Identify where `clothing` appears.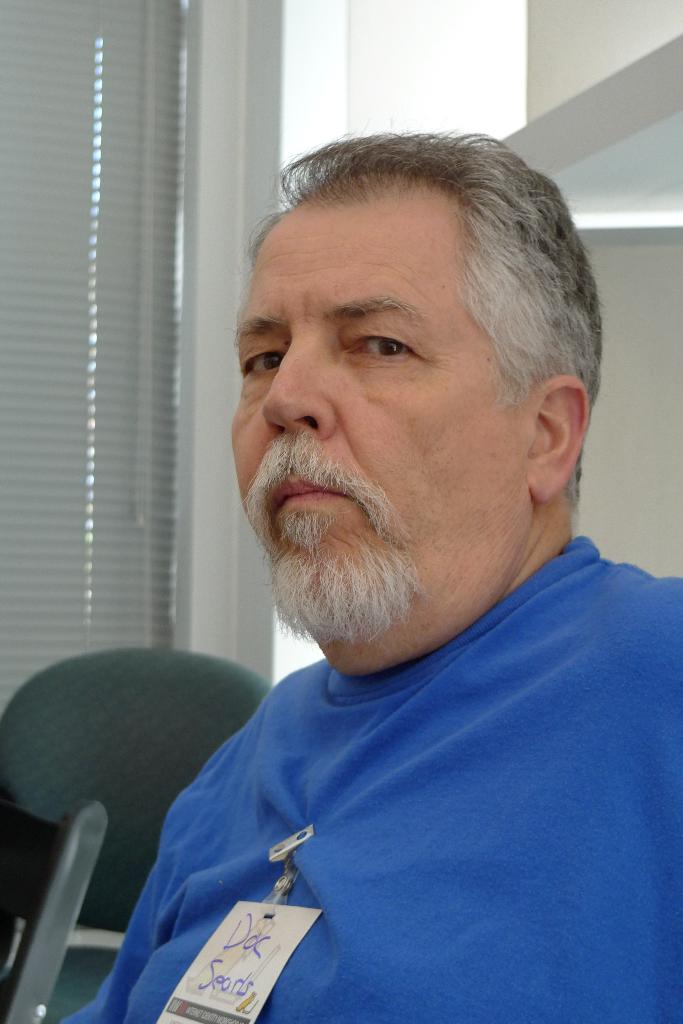
Appears at rect(112, 591, 673, 1002).
